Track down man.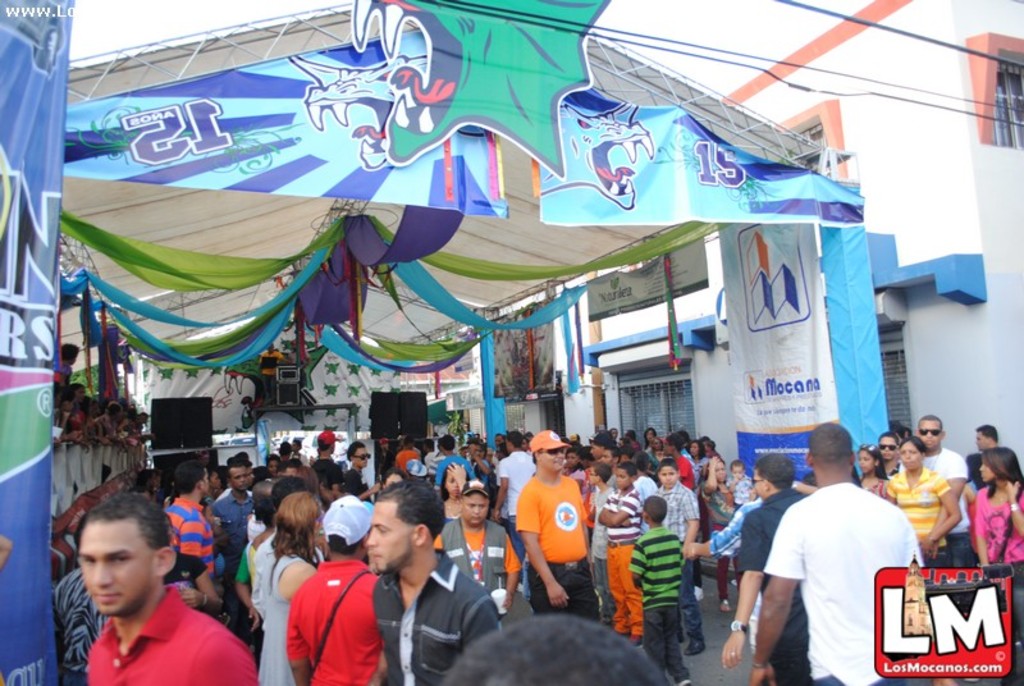
Tracked to <region>973, 424, 1001, 457</region>.
